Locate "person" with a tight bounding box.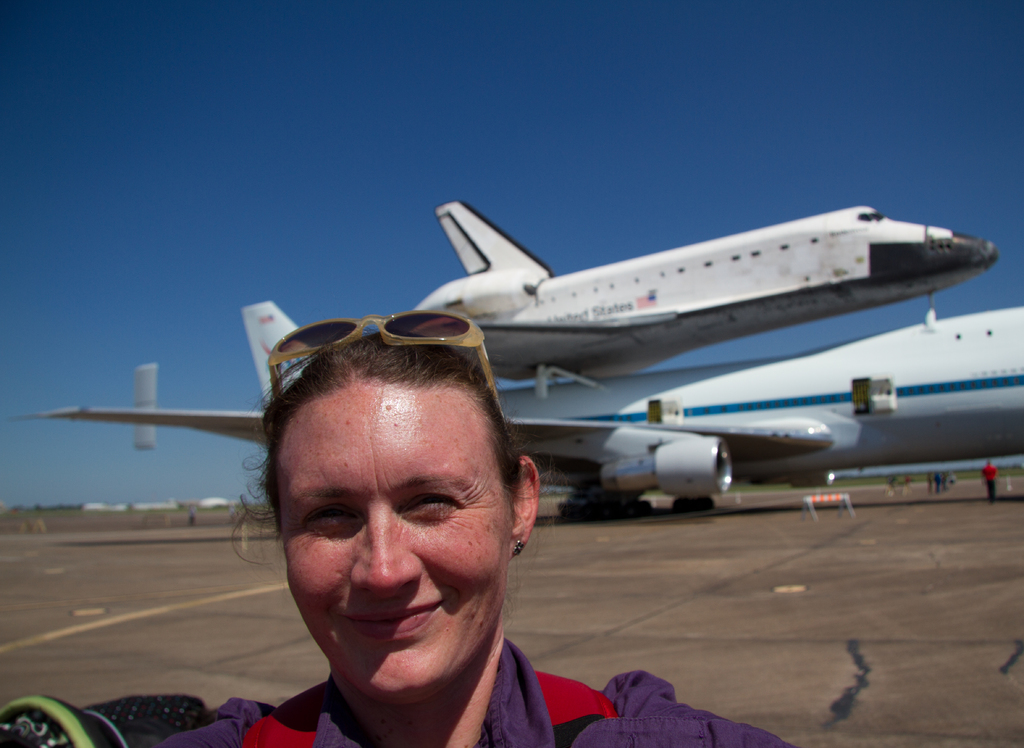
left=156, top=316, right=810, bottom=747.
